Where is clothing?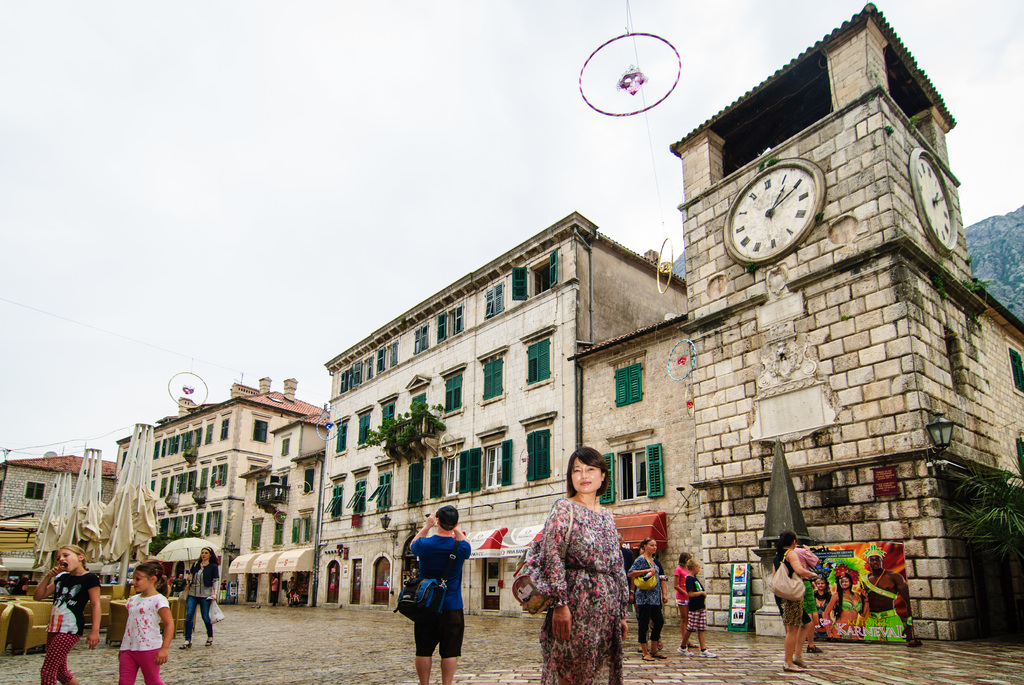
796,544,819,615.
